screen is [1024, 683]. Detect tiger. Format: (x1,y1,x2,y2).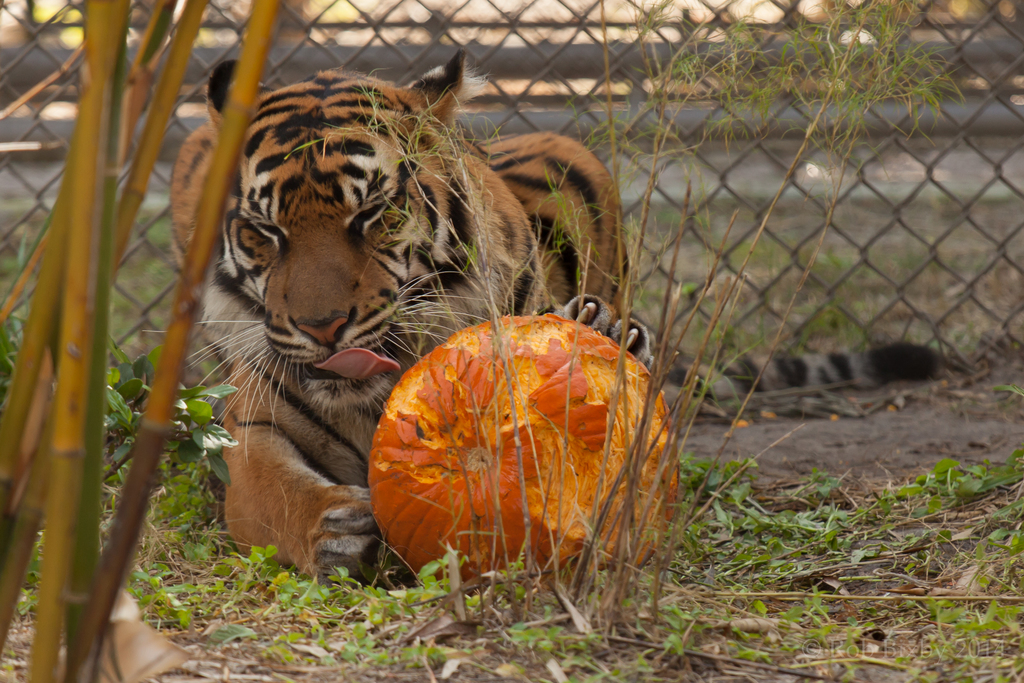
(143,44,656,580).
